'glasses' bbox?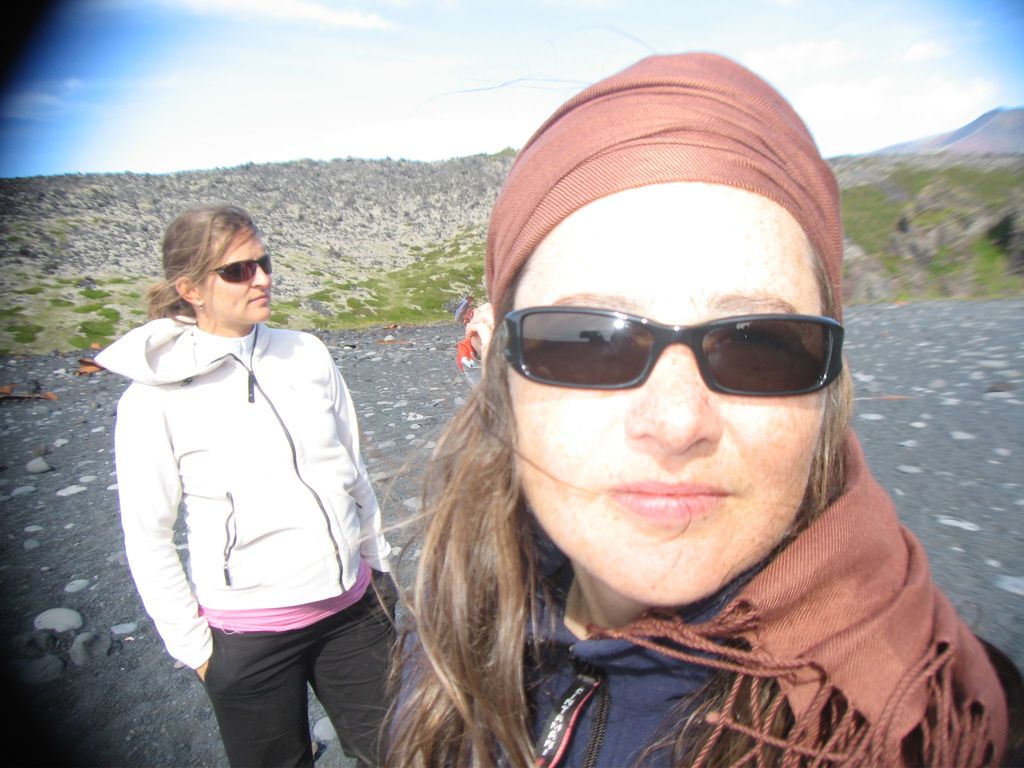
(left=515, top=301, right=840, bottom=426)
